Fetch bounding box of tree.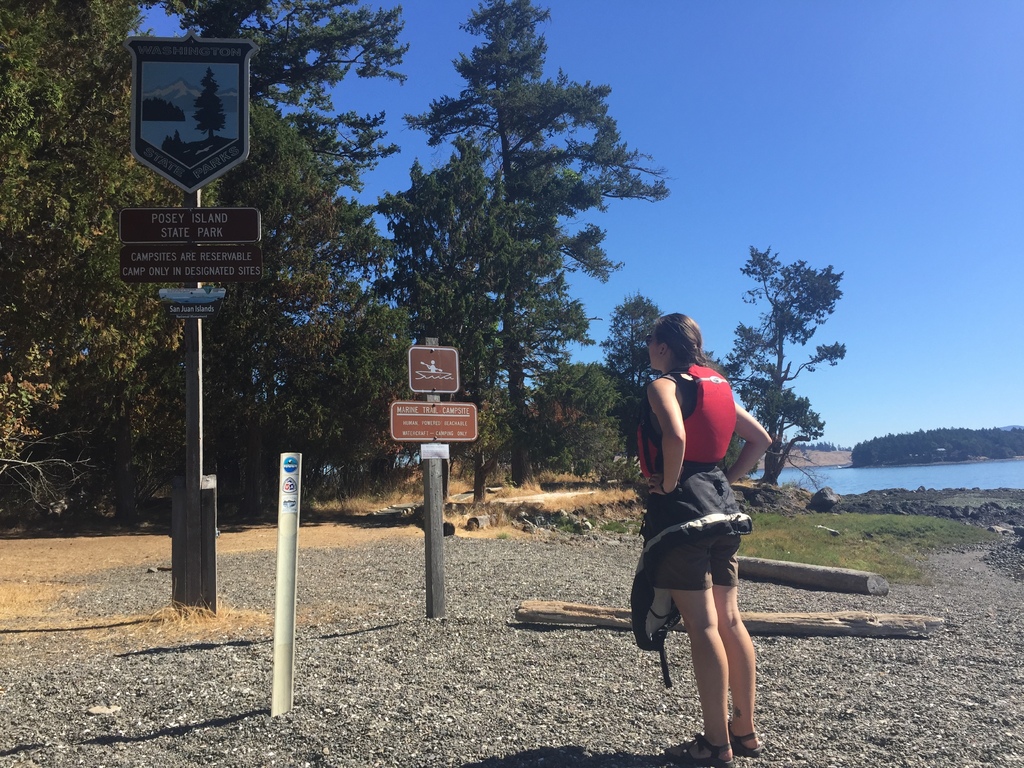
Bbox: 707/248/847/499.
